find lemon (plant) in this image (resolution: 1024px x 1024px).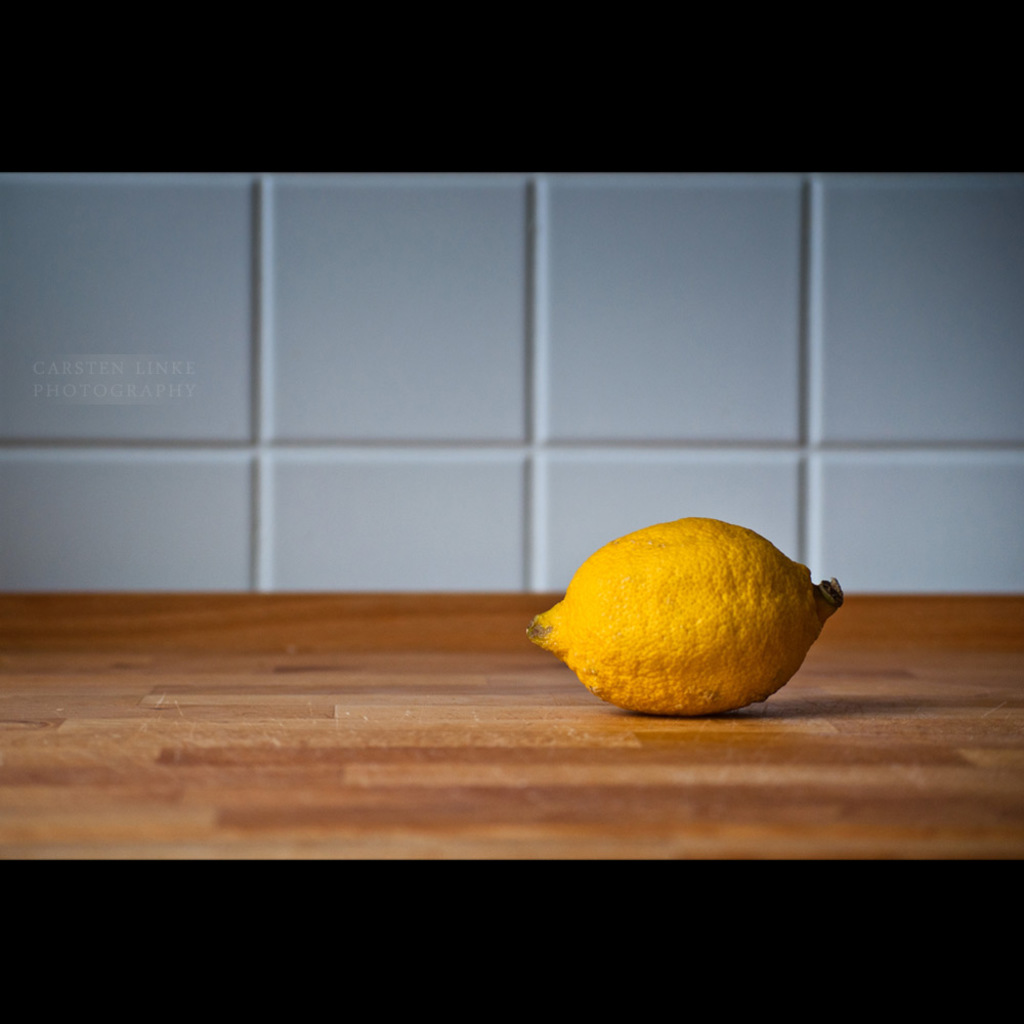
bbox(525, 517, 843, 720).
